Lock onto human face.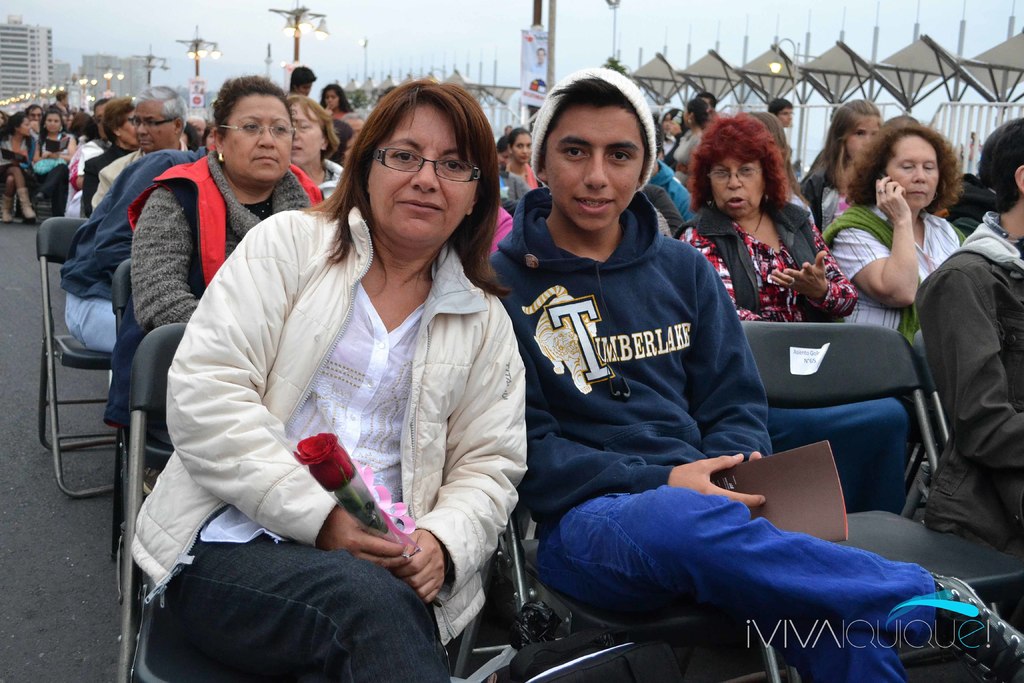
Locked: [x1=847, y1=115, x2=876, y2=157].
